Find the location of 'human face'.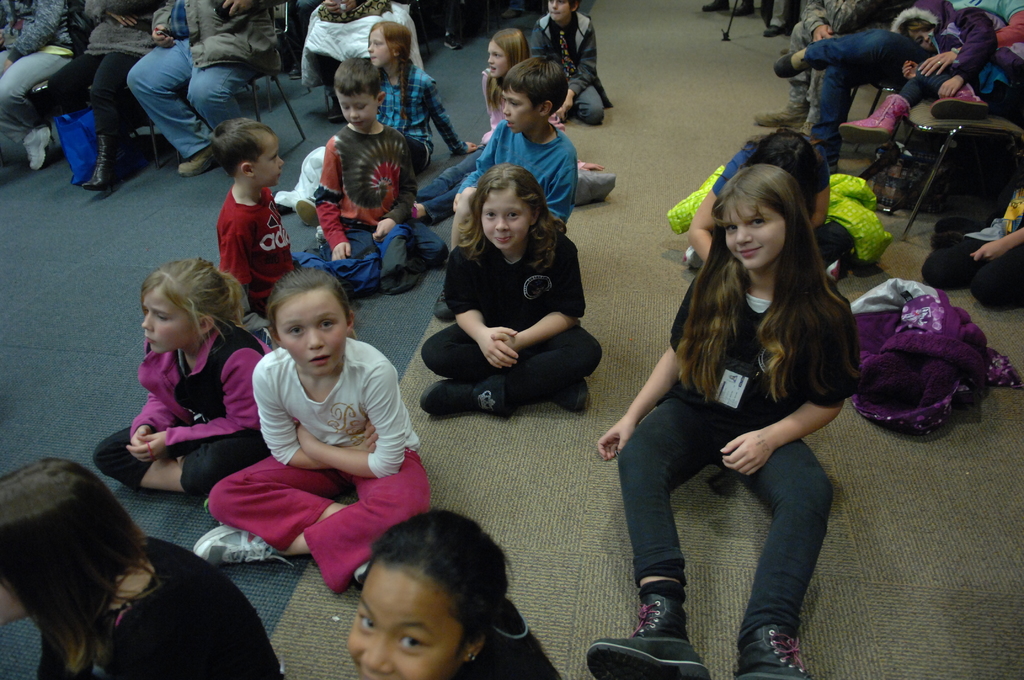
Location: left=913, top=20, right=934, bottom=54.
